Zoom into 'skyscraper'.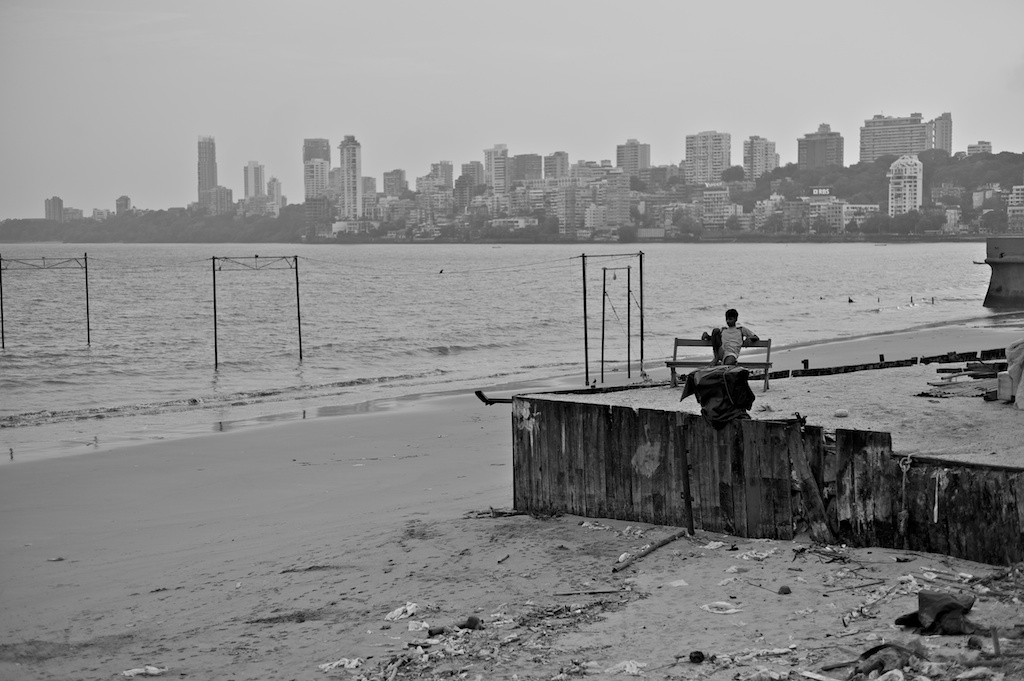
Zoom target: <region>298, 137, 337, 201</region>.
